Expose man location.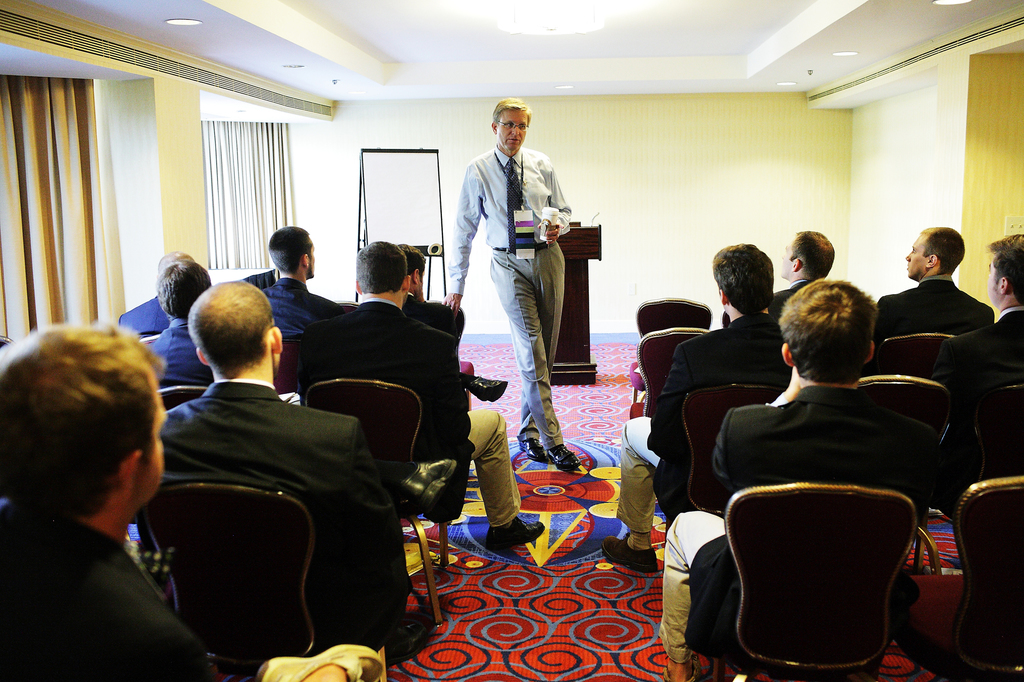
Exposed at l=602, t=240, r=792, b=569.
